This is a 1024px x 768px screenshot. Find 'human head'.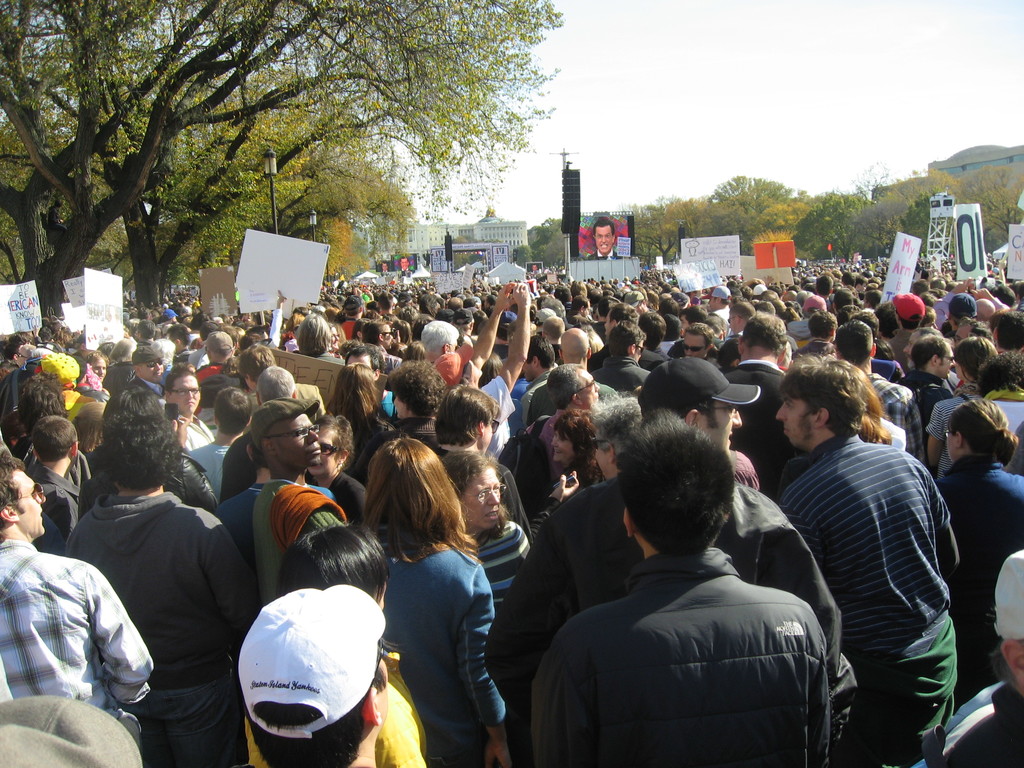
Bounding box: select_region(640, 364, 743, 448).
